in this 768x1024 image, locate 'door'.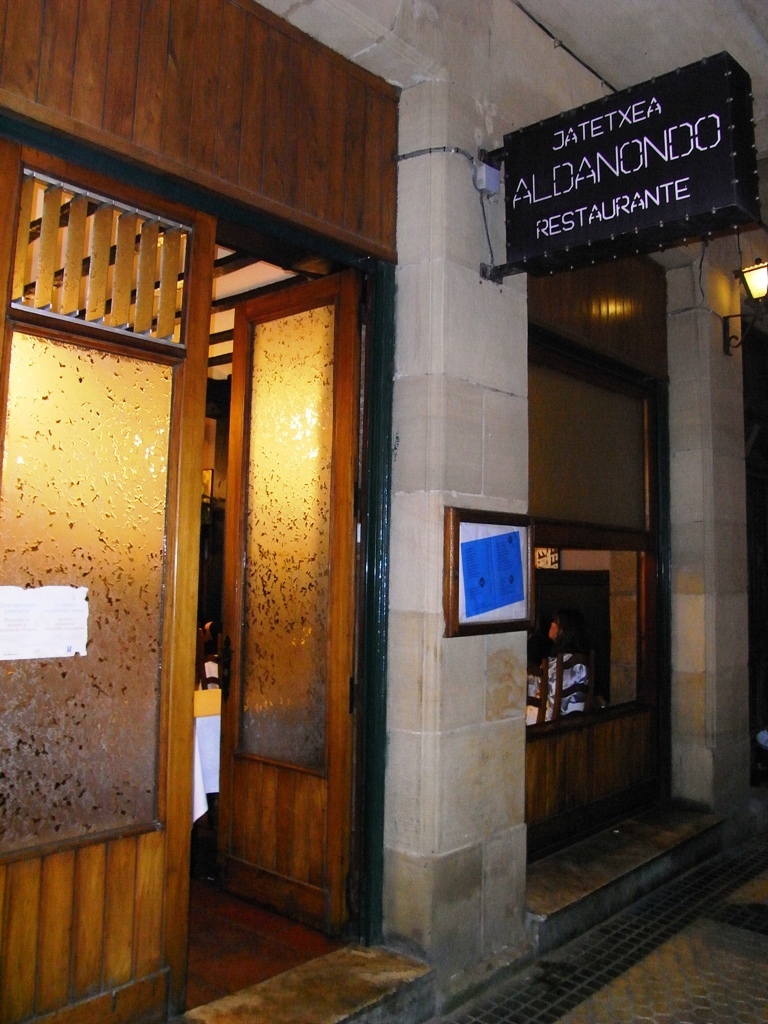
Bounding box: <region>208, 175, 382, 964</region>.
